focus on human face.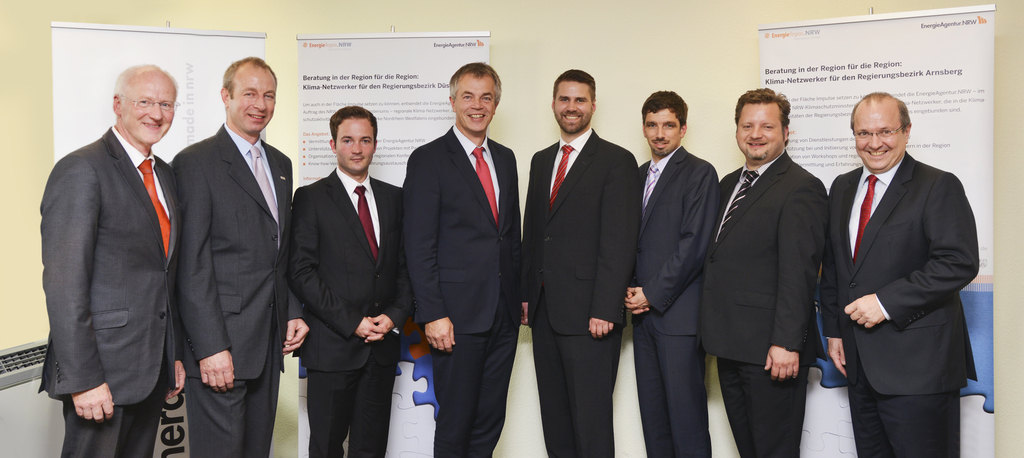
Focused at Rect(115, 72, 173, 140).
